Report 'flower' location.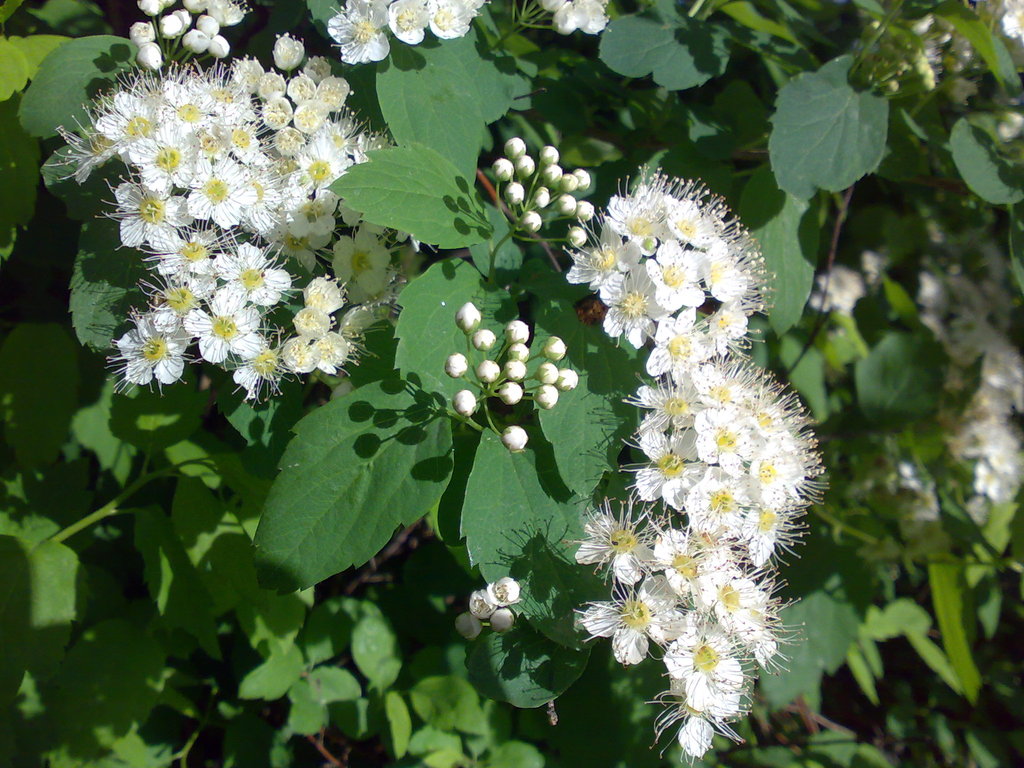
Report: <box>540,0,611,33</box>.
